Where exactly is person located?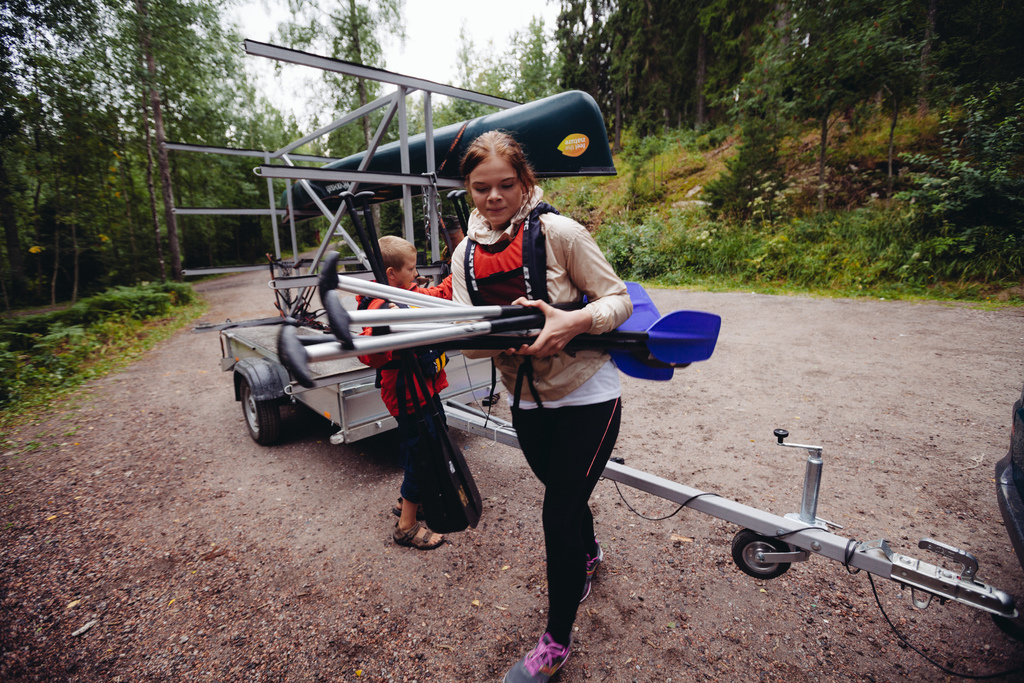
Its bounding box is <box>353,229,483,544</box>.
